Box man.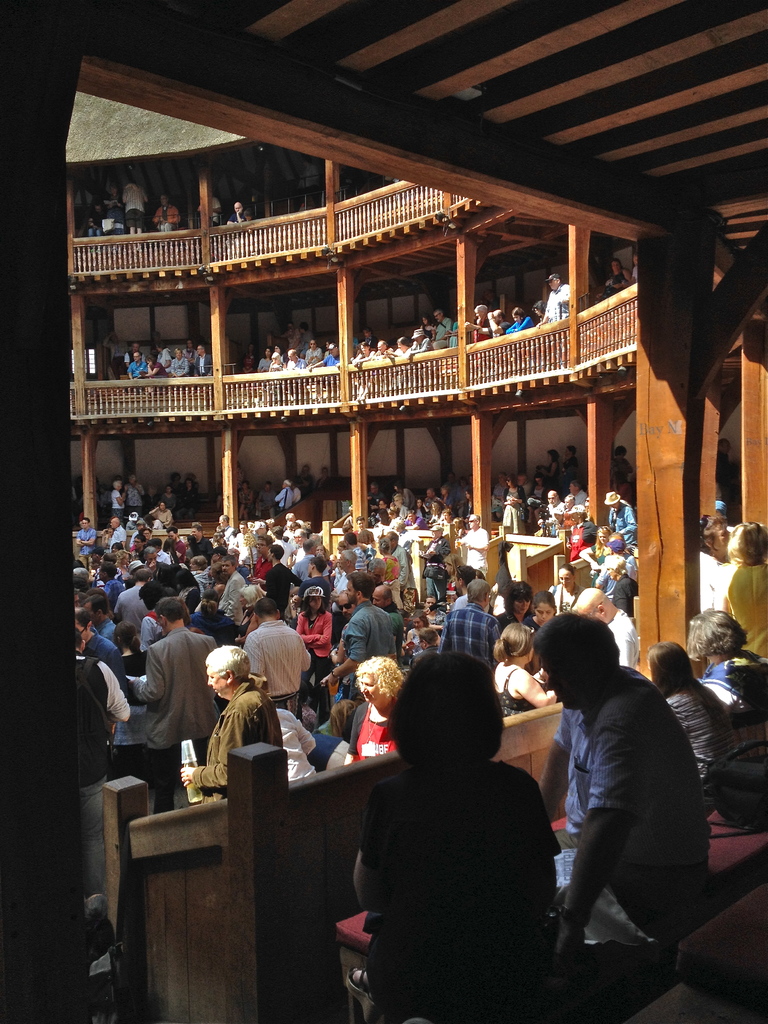
region(515, 617, 735, 984).
